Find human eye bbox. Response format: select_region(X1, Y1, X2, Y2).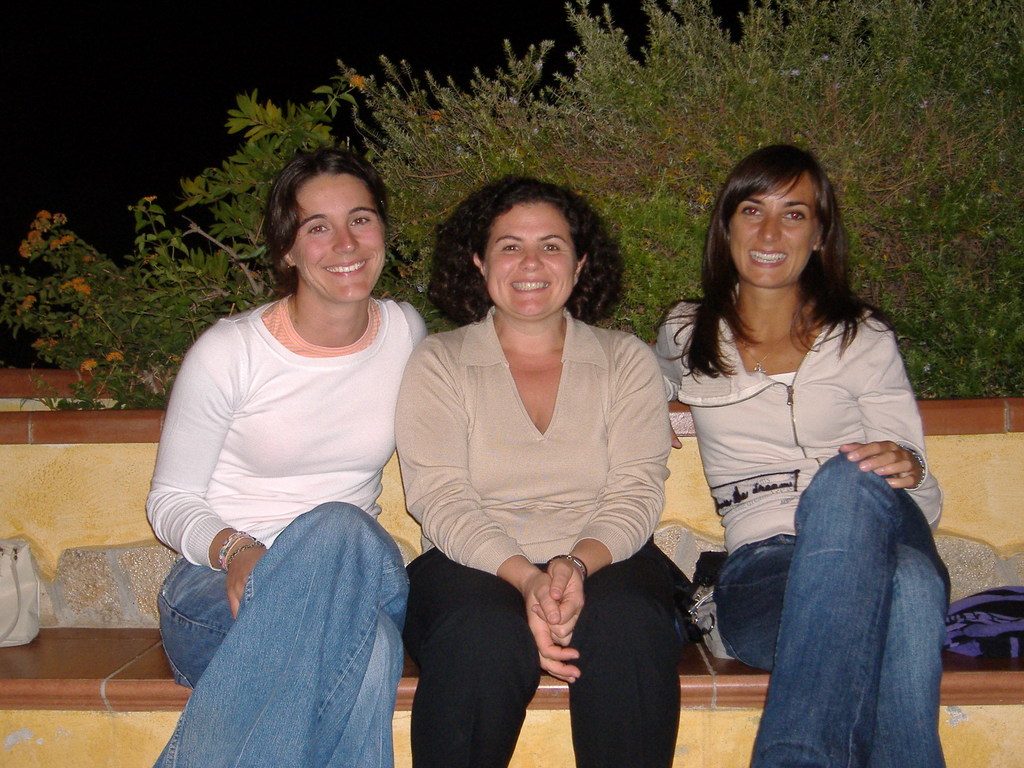
select_region(547, 238, 566, 261).
